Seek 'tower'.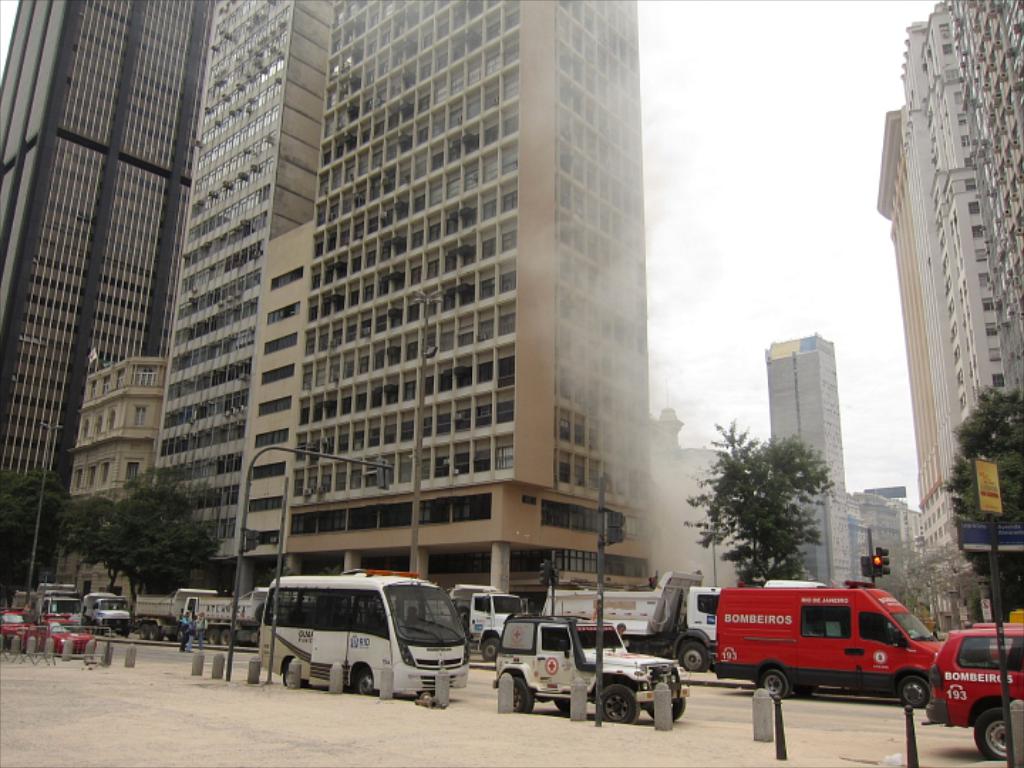
locate(151, 0, 660, 623).
